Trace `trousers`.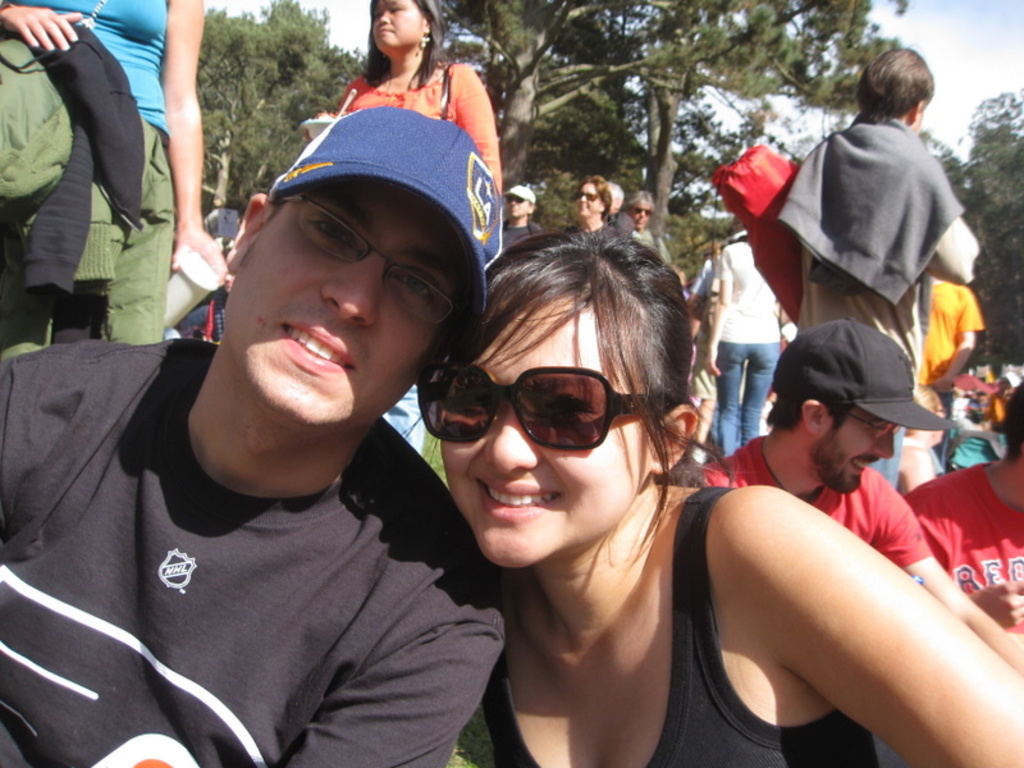
Traced to x1=872, y1=425, x2=914, y2=486.
